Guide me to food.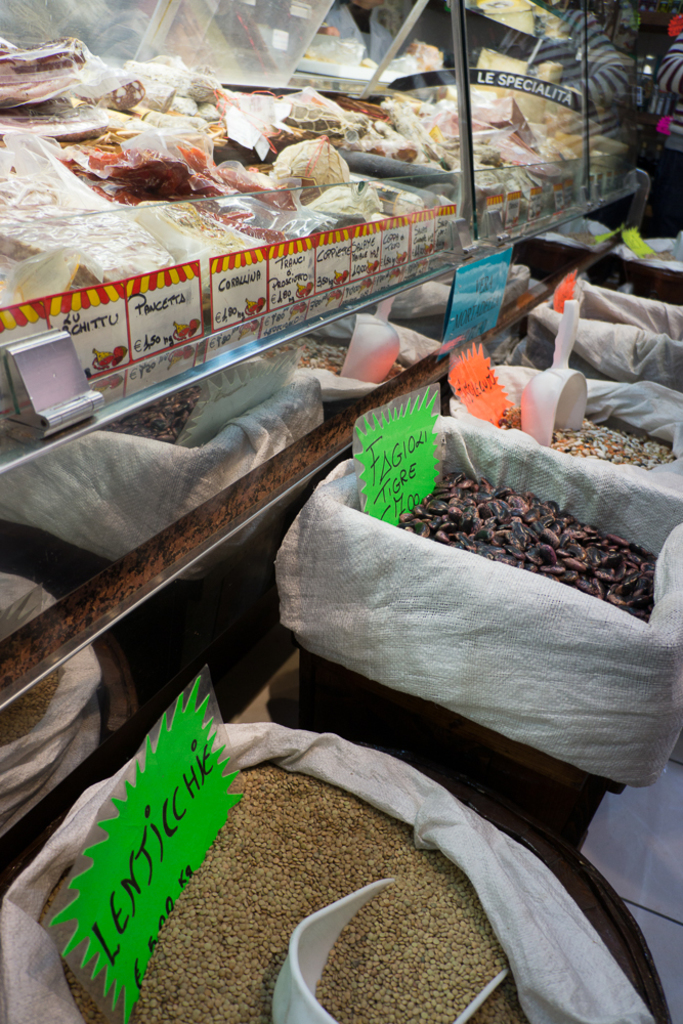
Guidance: bbox=[389, 472, 656, 624].
